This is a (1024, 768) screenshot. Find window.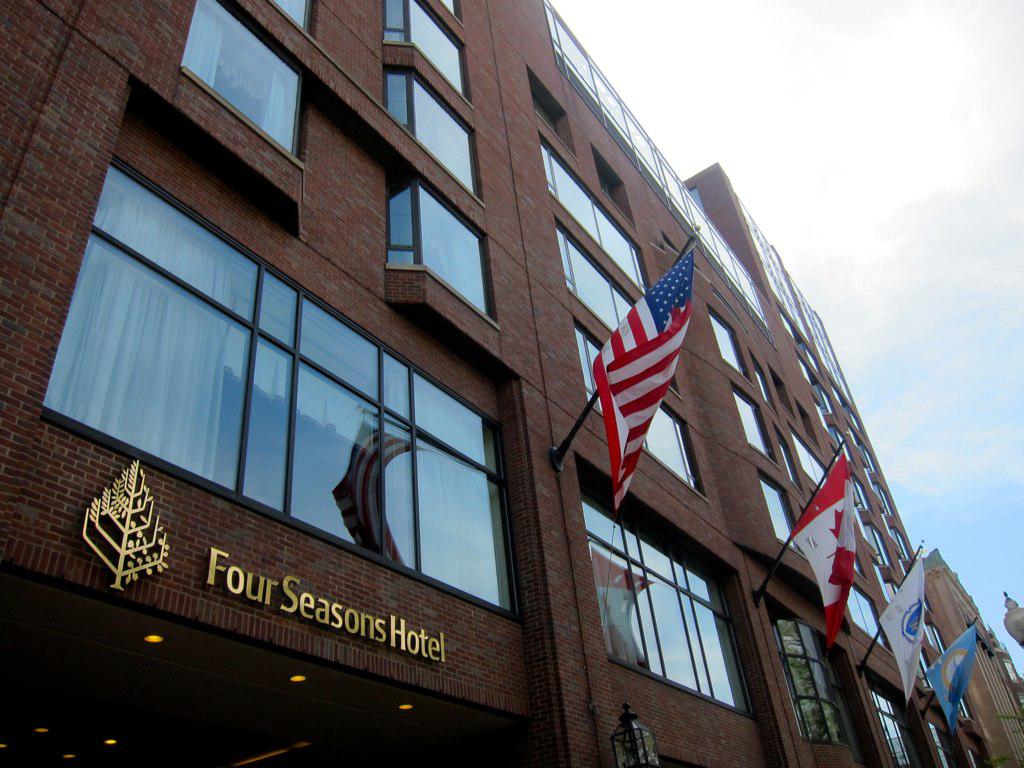
Bounding box: <box>576,311,707,501</box>.
